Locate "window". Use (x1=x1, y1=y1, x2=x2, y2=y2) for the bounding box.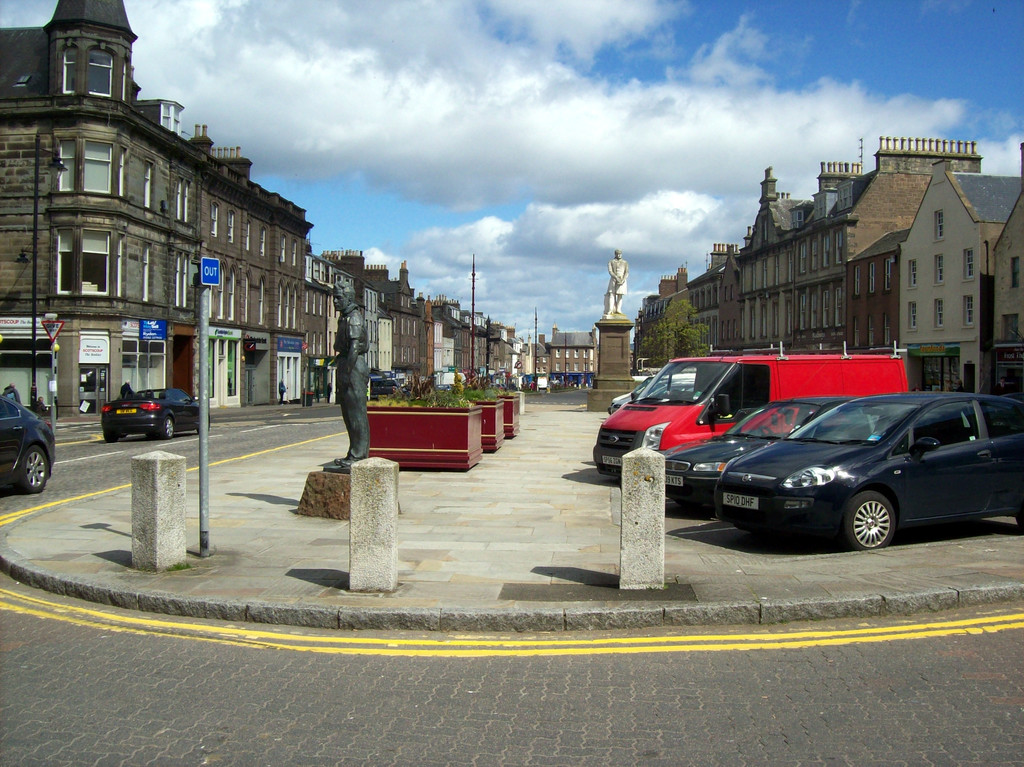
(x1=937, y1=291, x2=947, y2=330).
